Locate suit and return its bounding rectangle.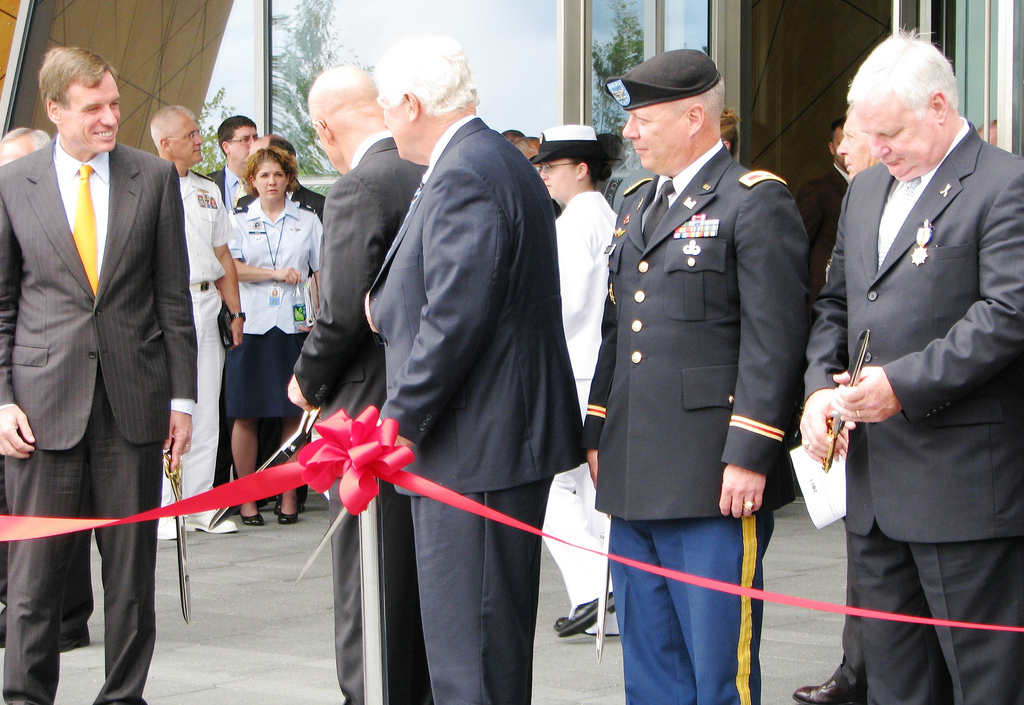
region(793, 162, 851, 284).
